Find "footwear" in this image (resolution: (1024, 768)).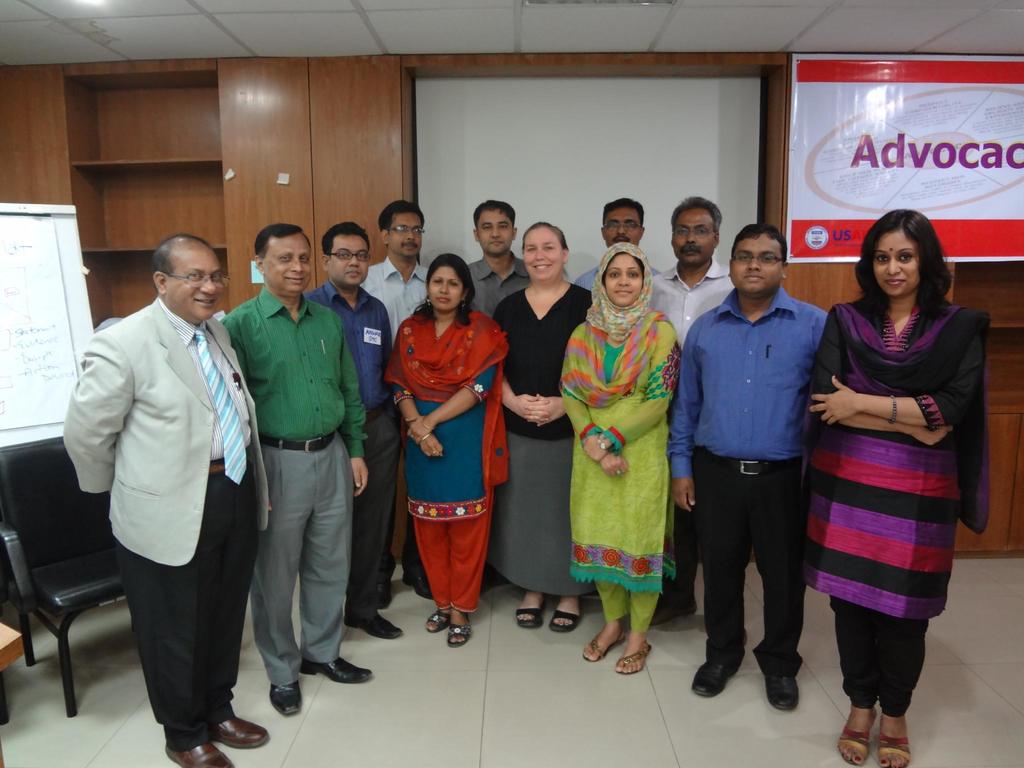
bbox=(849, 692, 873, 756).
